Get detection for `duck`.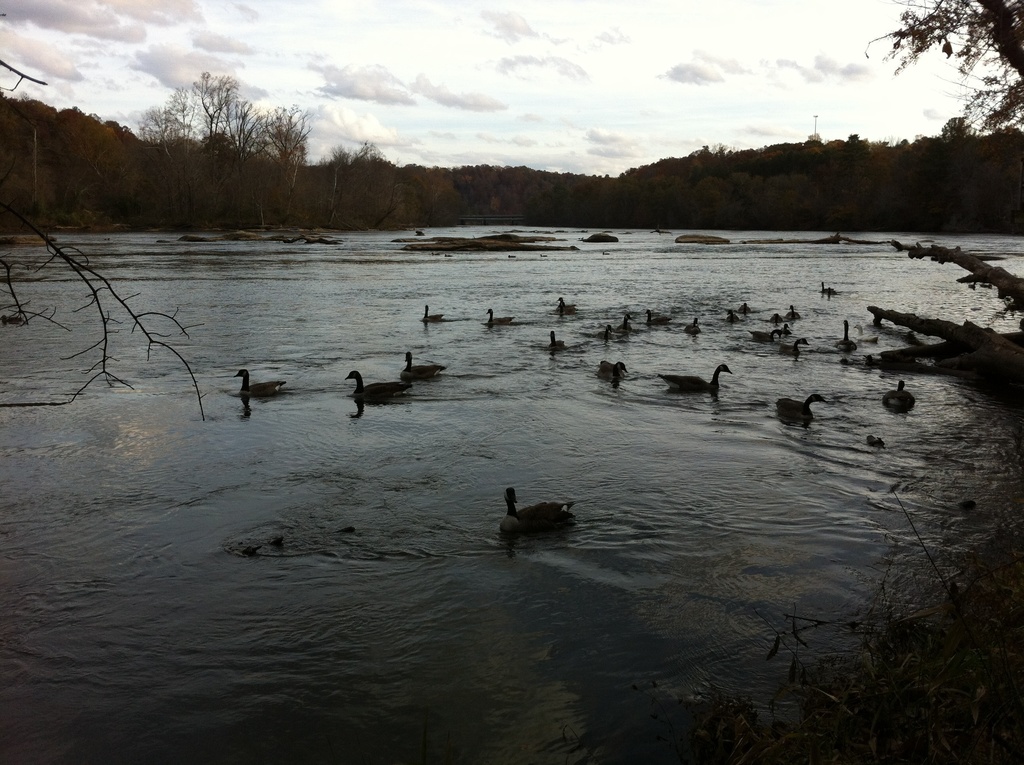
Detection: [234, 370, 294, 395].
